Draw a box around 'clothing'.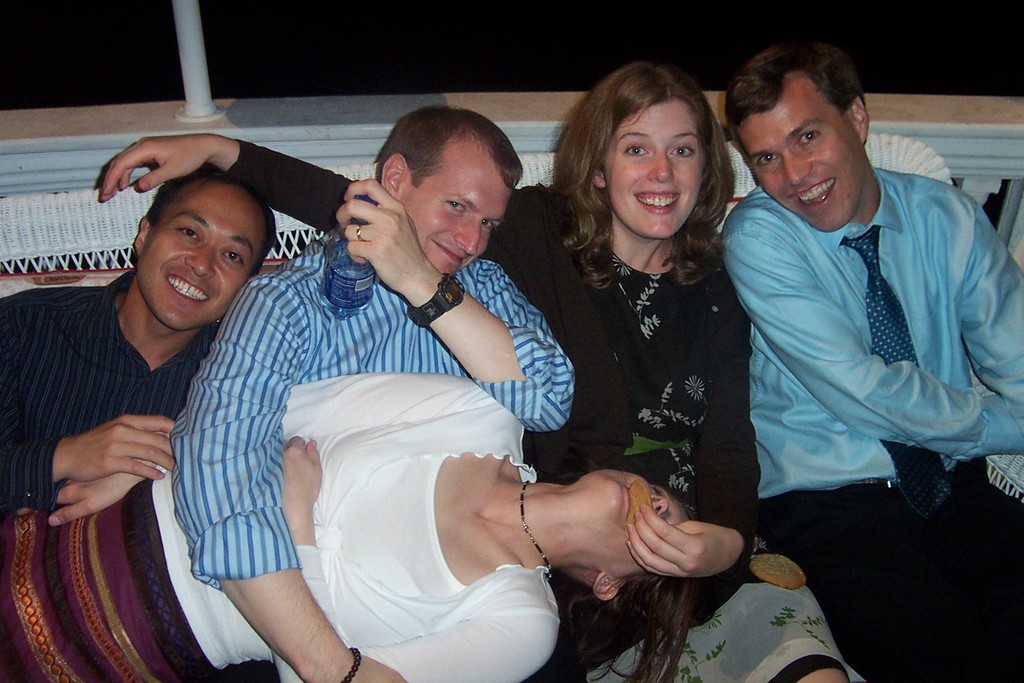
[223,133,864,682].
